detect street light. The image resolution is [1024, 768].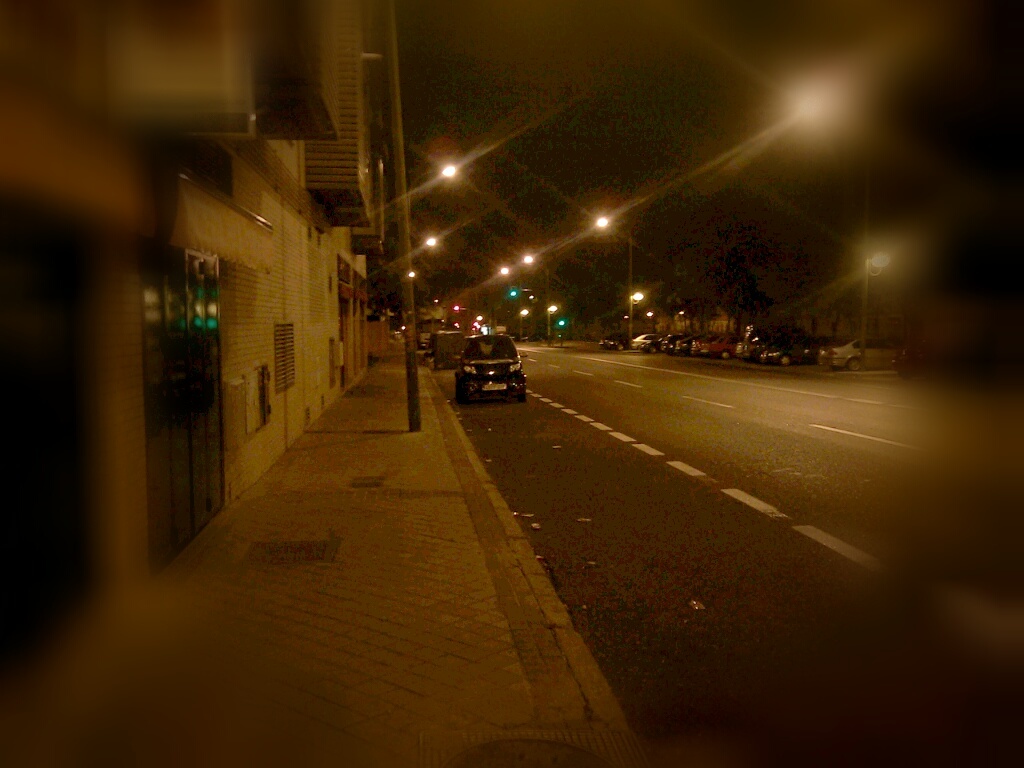
bbox=(437, 157, 459, 179).
